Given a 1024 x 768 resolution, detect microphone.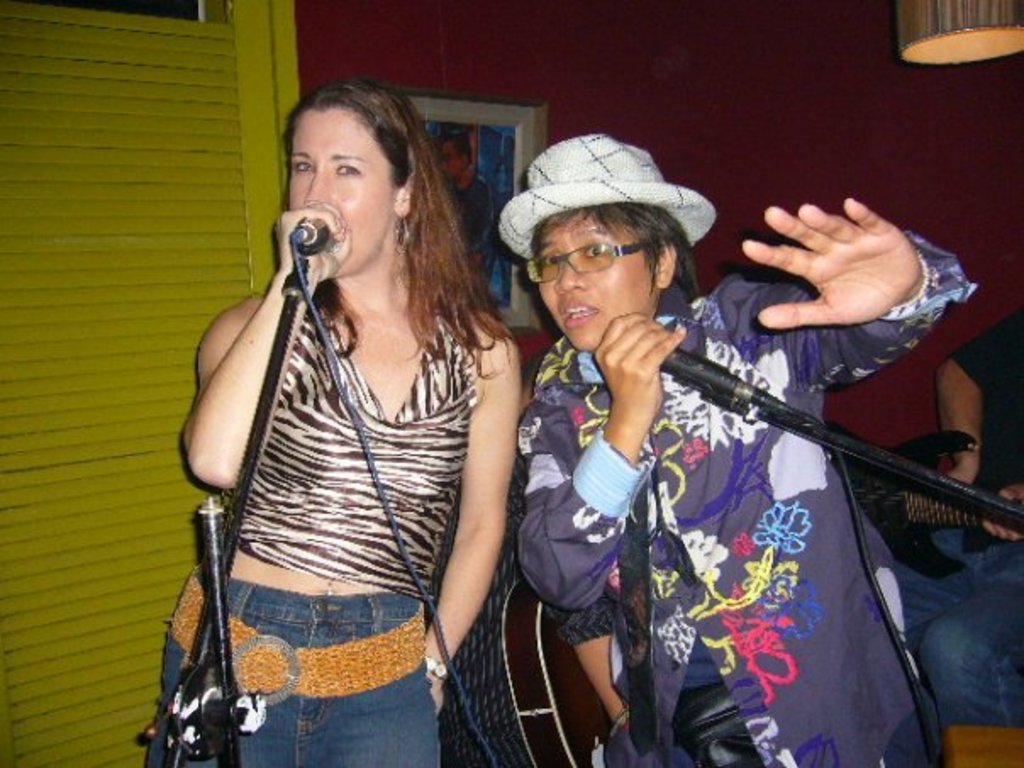
left=288, top=217, right=326, bottom=248.
